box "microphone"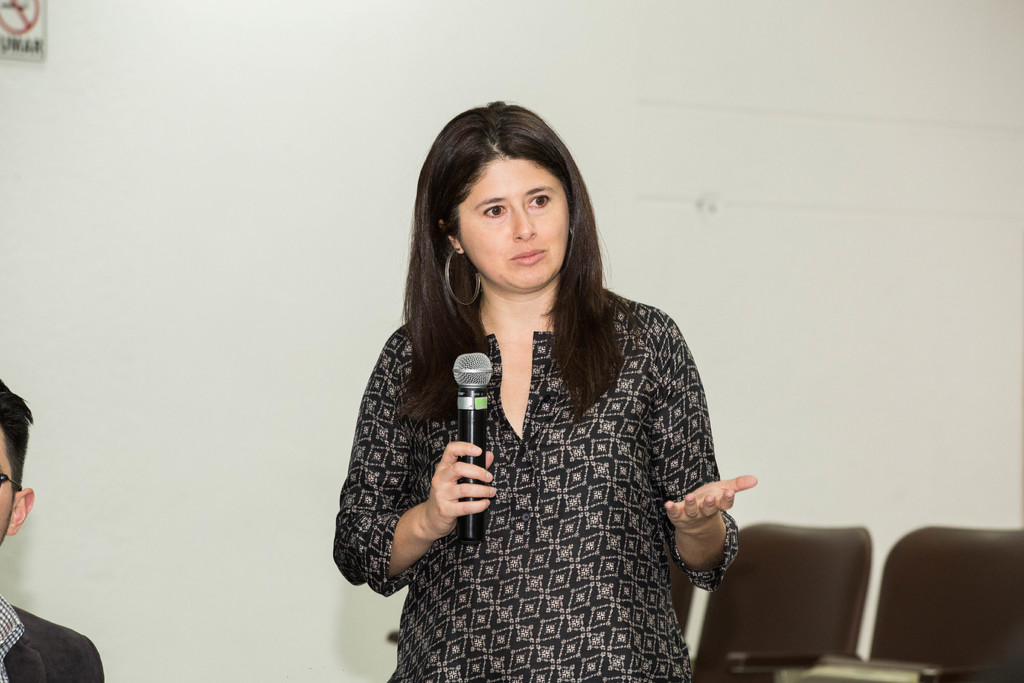
select_region(449, 350, 495, 534)
